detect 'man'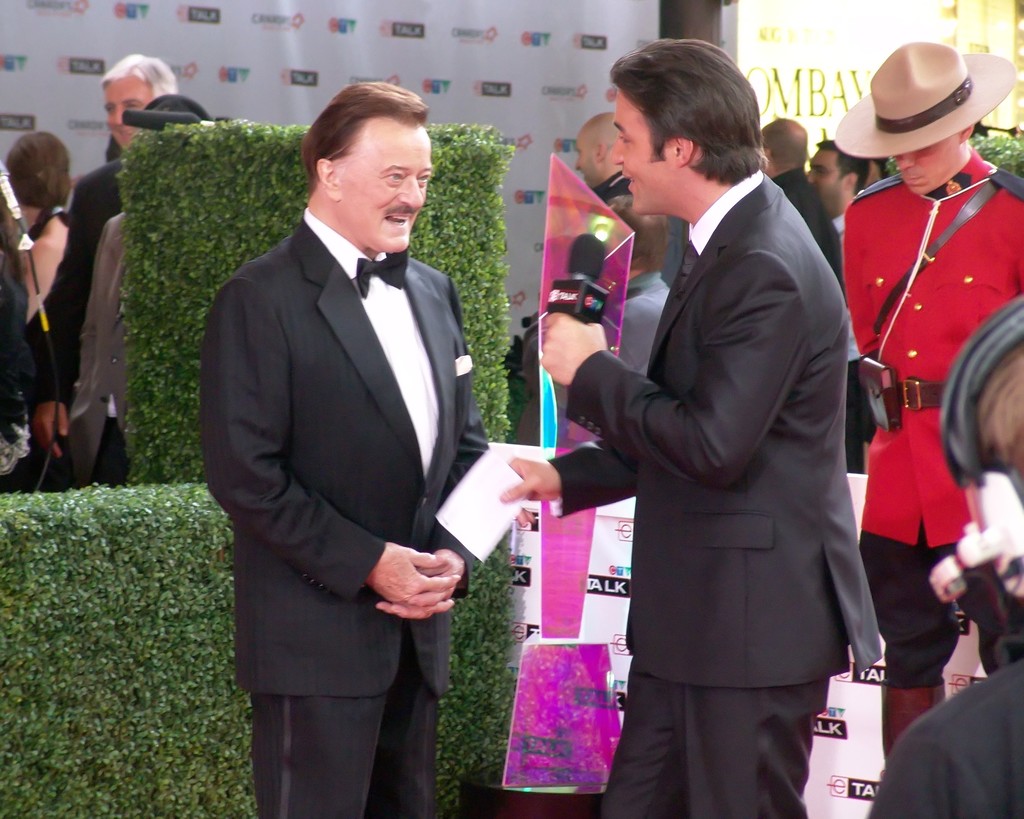
crop(758, 116, 869, 466)
